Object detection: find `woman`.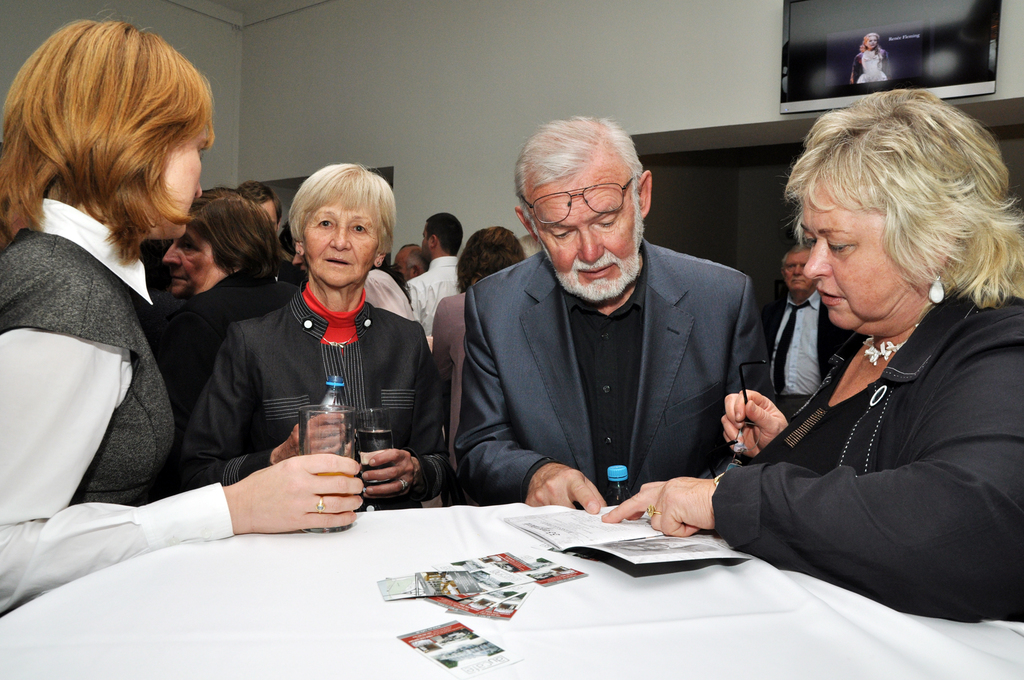
139/185/296/448.
